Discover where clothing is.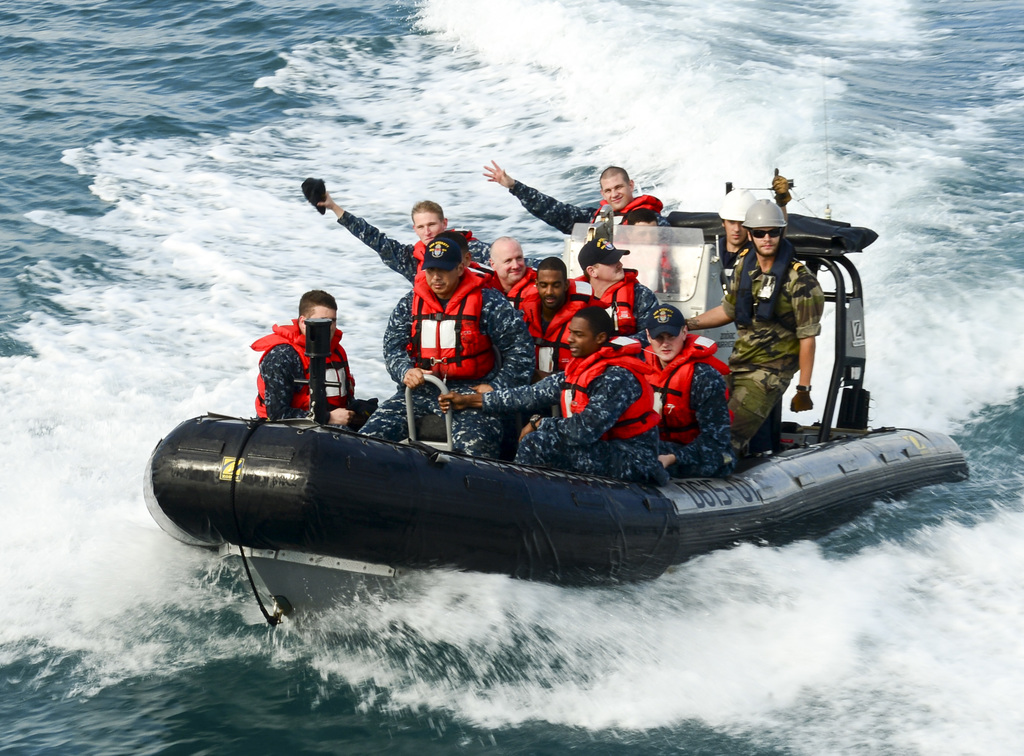
Discovered at x1=335 y1=216 x2=503 y2=282.
